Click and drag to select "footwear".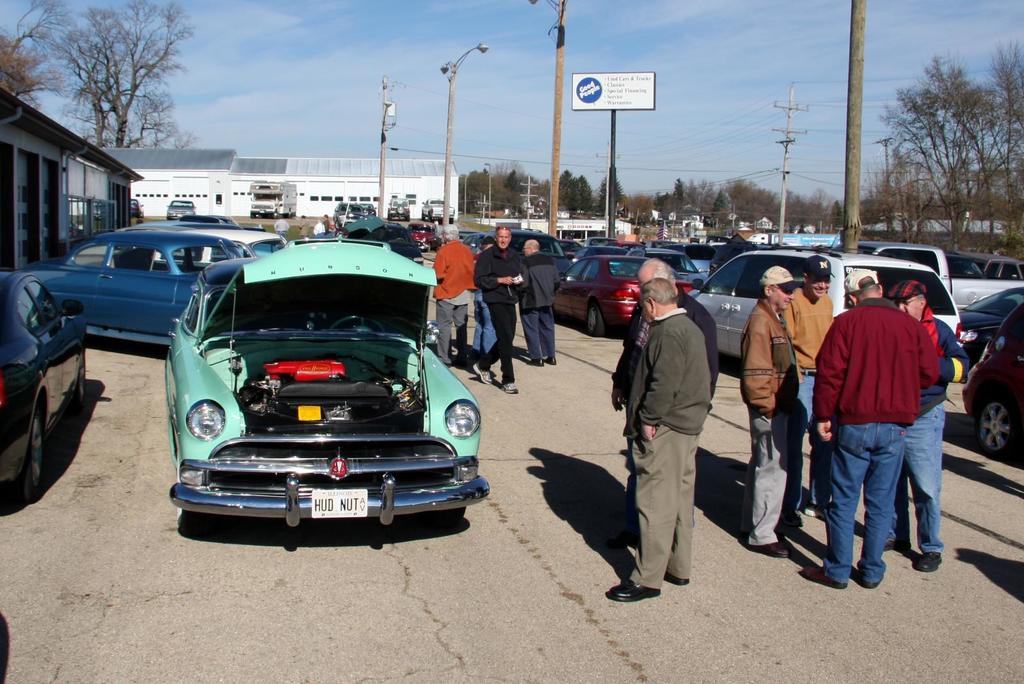
Selection: 600, 580, 659, 601.
